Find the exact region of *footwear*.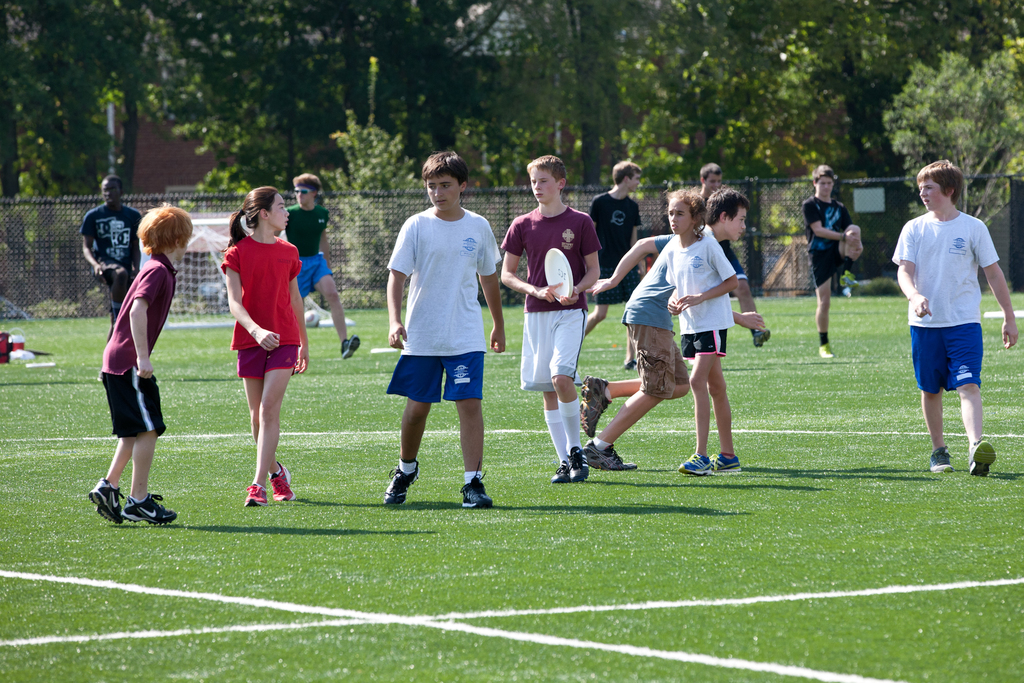
Exact region: select_region(567, 447, 589, 479).
